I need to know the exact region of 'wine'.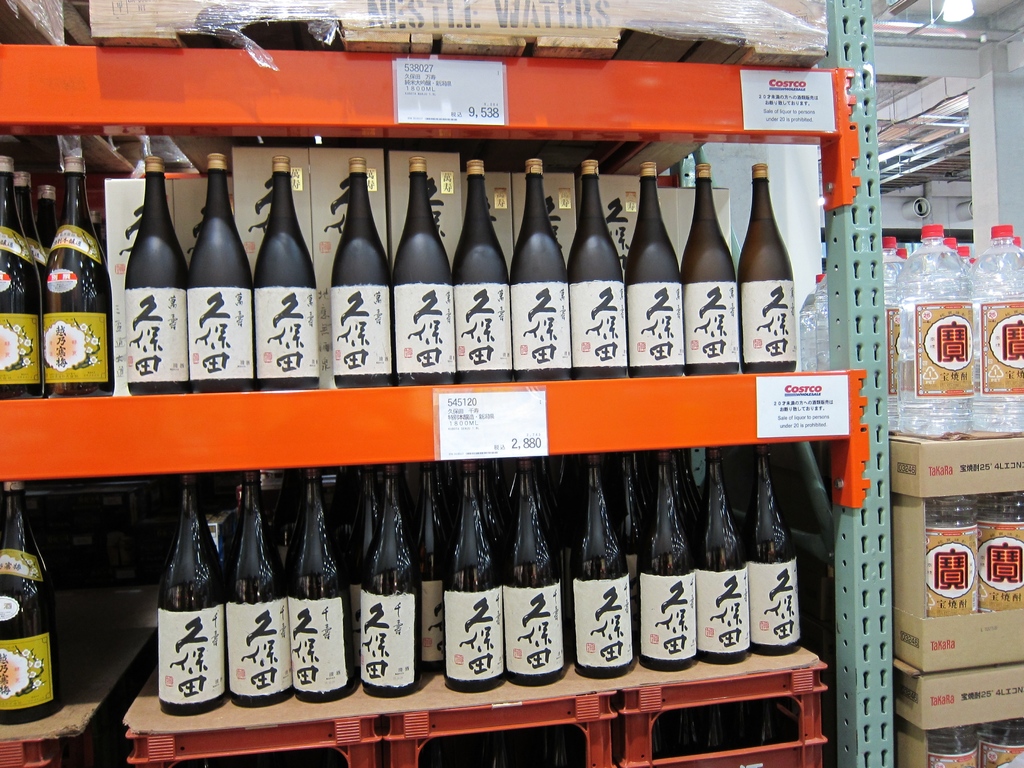
Region: left=142, top=486, right=234, bottom=726.
